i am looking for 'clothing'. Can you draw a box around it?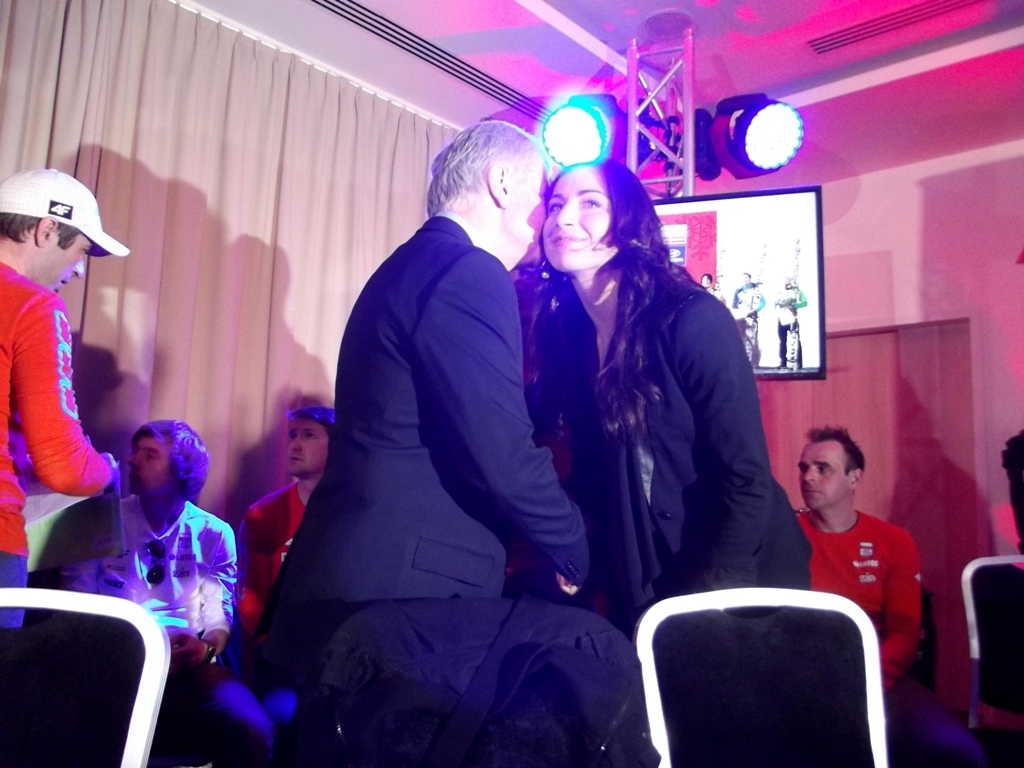
Sure, the bounding box is <box>0,260,104,631</box>.
